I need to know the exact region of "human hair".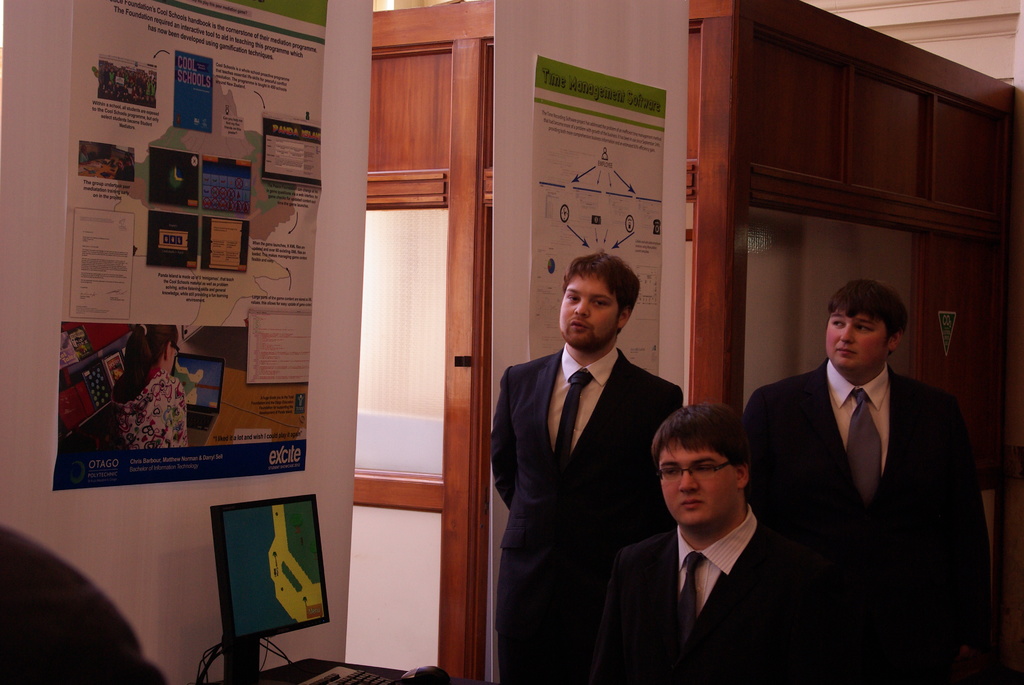
Region: <region>653, 402, 751, 498</region>.
